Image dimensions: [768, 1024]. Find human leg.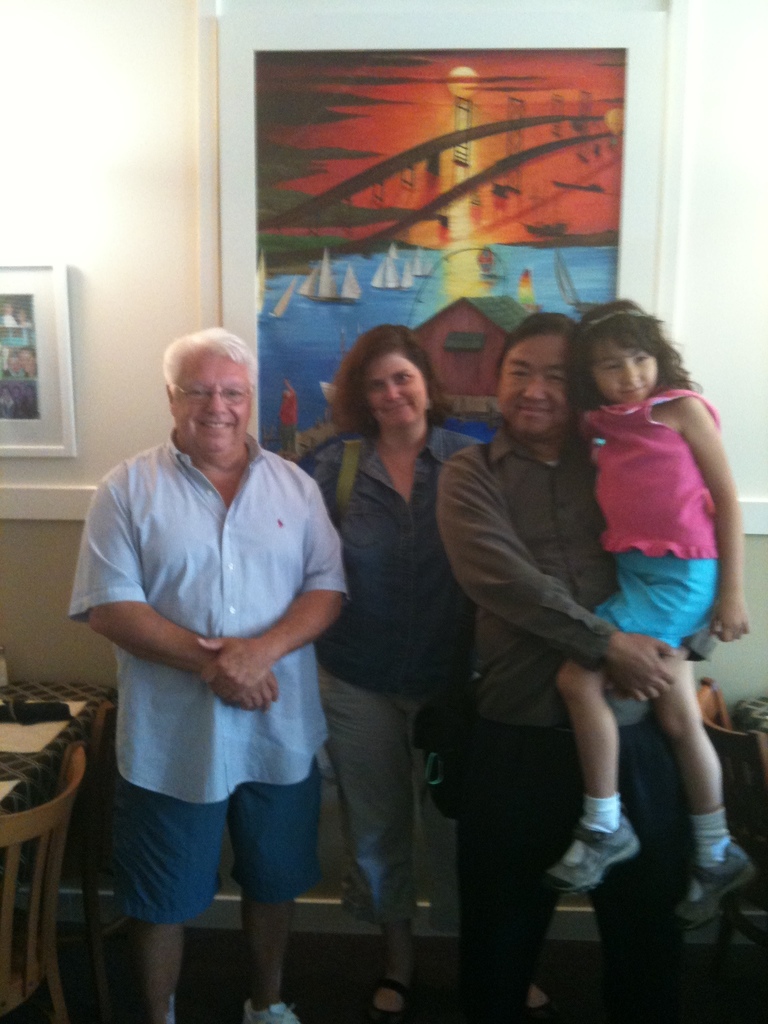
pyautogui.locateOnScreen(579, 715, 703, 1018).
